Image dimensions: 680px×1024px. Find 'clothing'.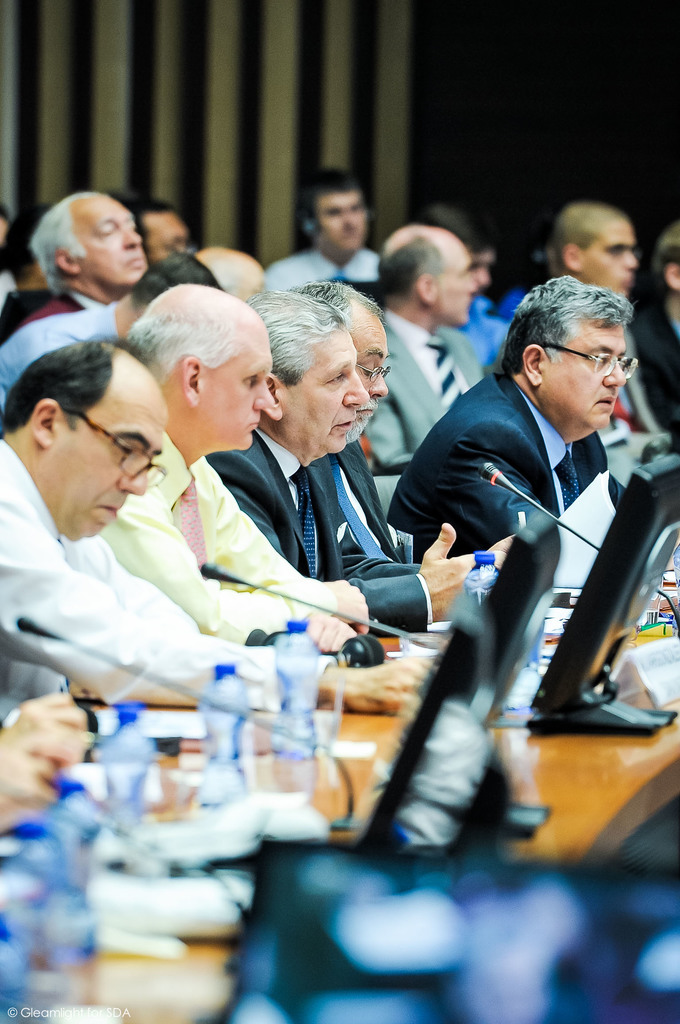
[x1=0, y1=298, x2=124, y2=414].
